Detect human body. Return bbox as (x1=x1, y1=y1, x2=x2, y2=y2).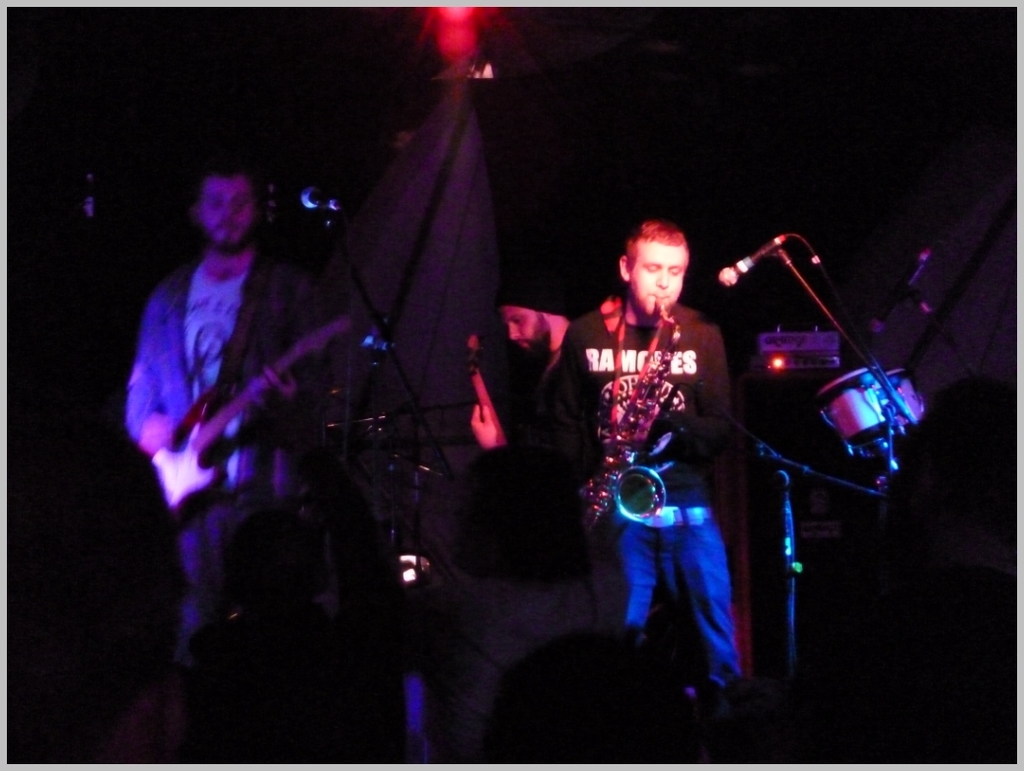
(x1=462, y1=271, x2=577, y2=725).
